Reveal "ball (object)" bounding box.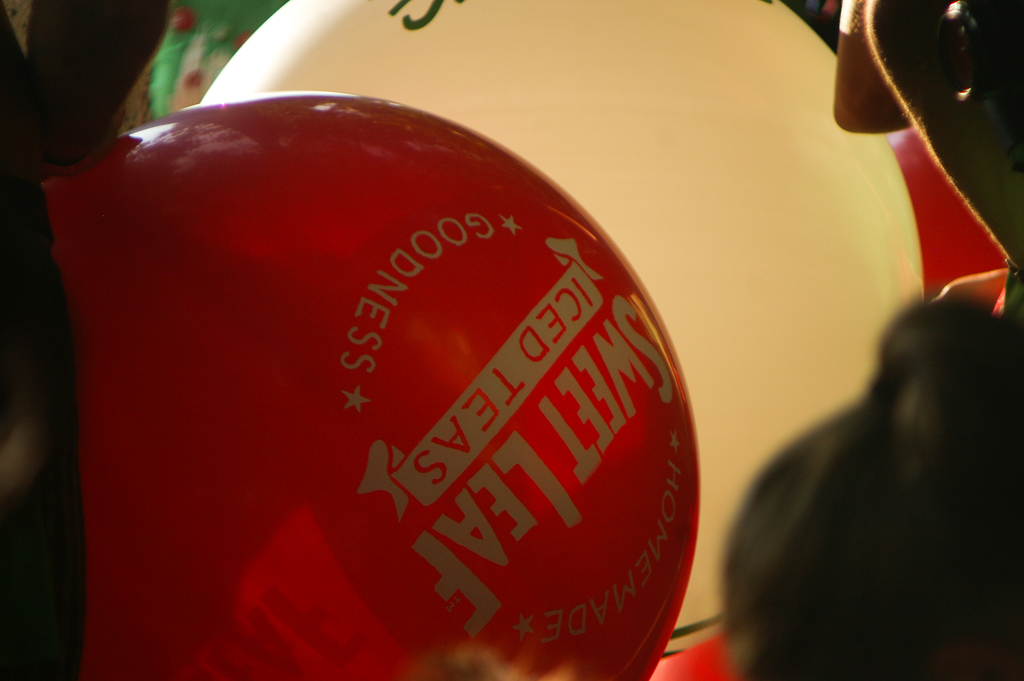
Revealed: bbox=[201, 0, 924, 662].
